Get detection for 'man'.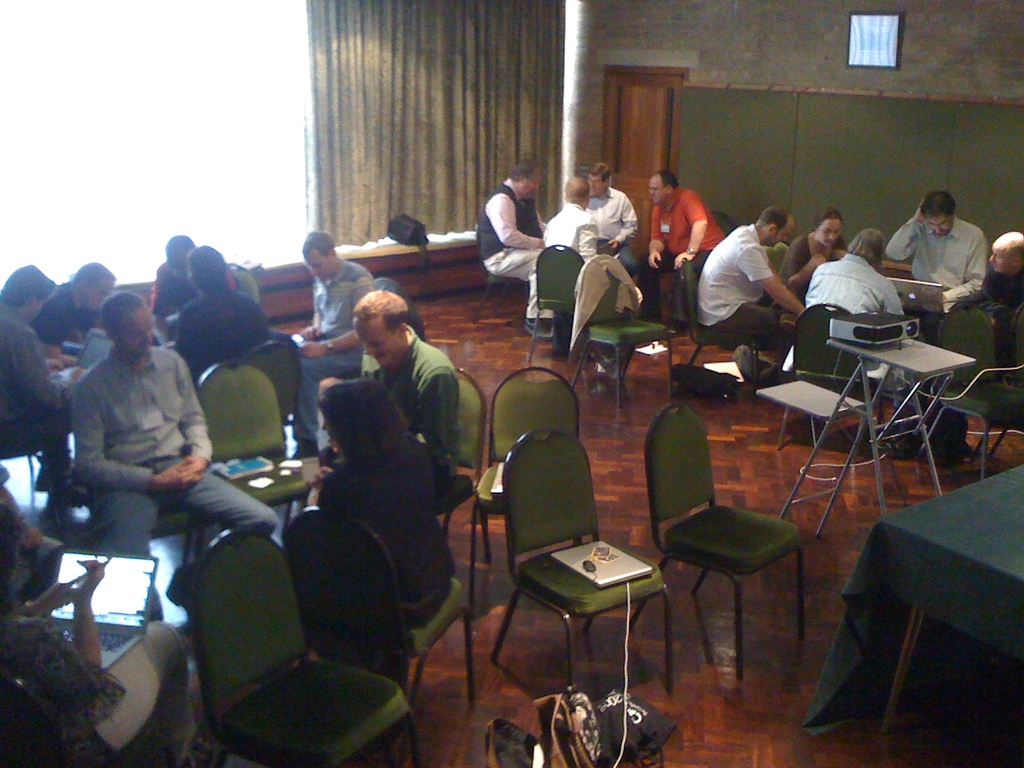
Detection: select_region(782, 209, 849, 300).
